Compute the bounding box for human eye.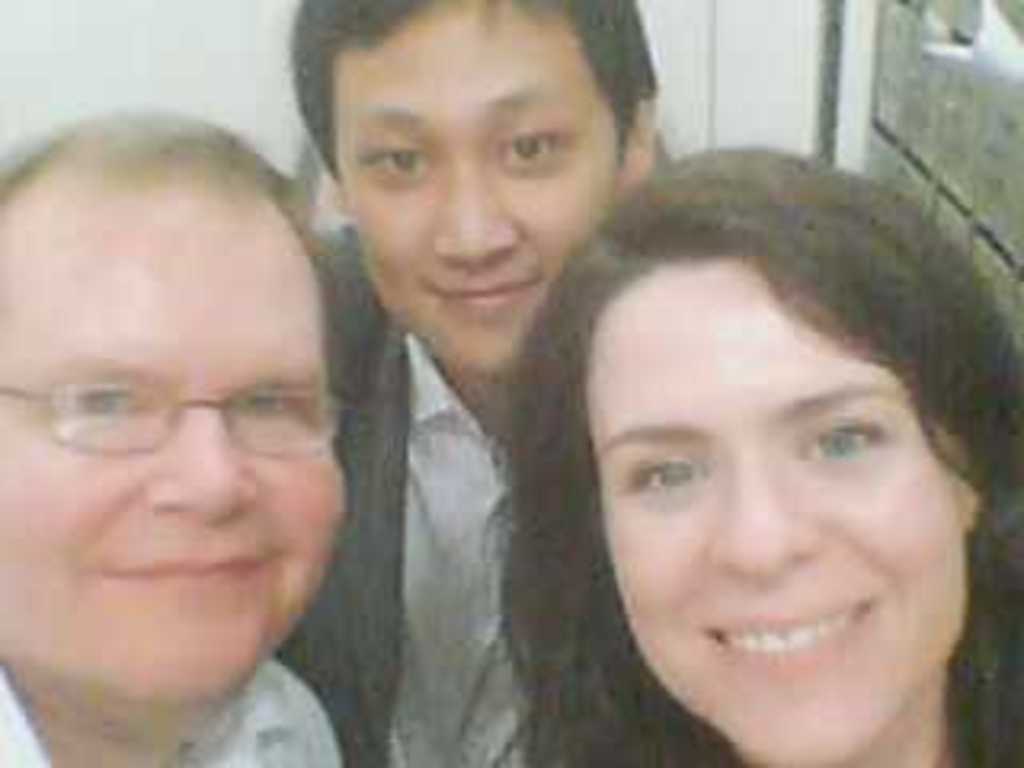
{"left": 794, "top": 422, "right": 883, "bottom": 464}.
